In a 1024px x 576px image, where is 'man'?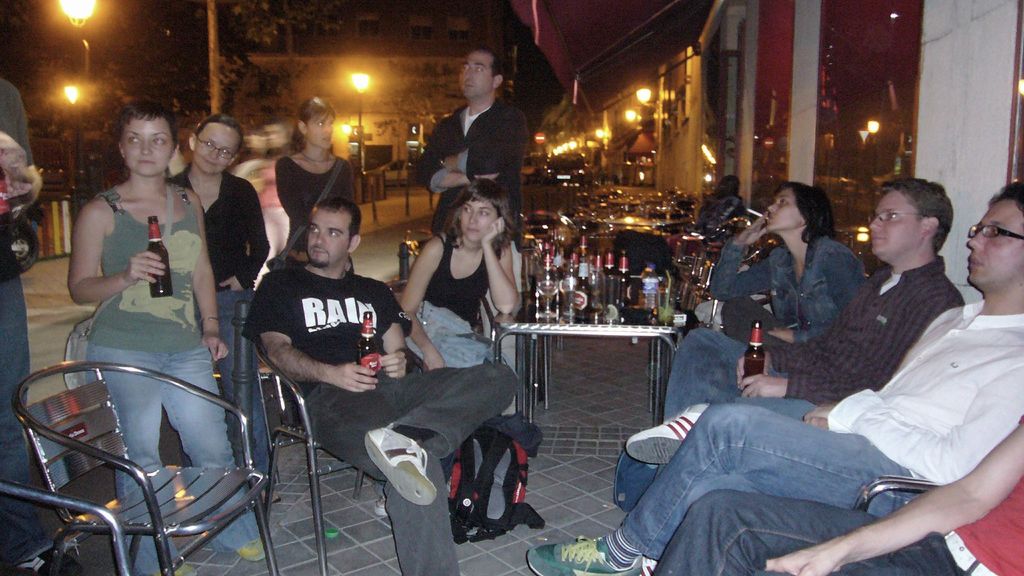
239,194,517,575.
